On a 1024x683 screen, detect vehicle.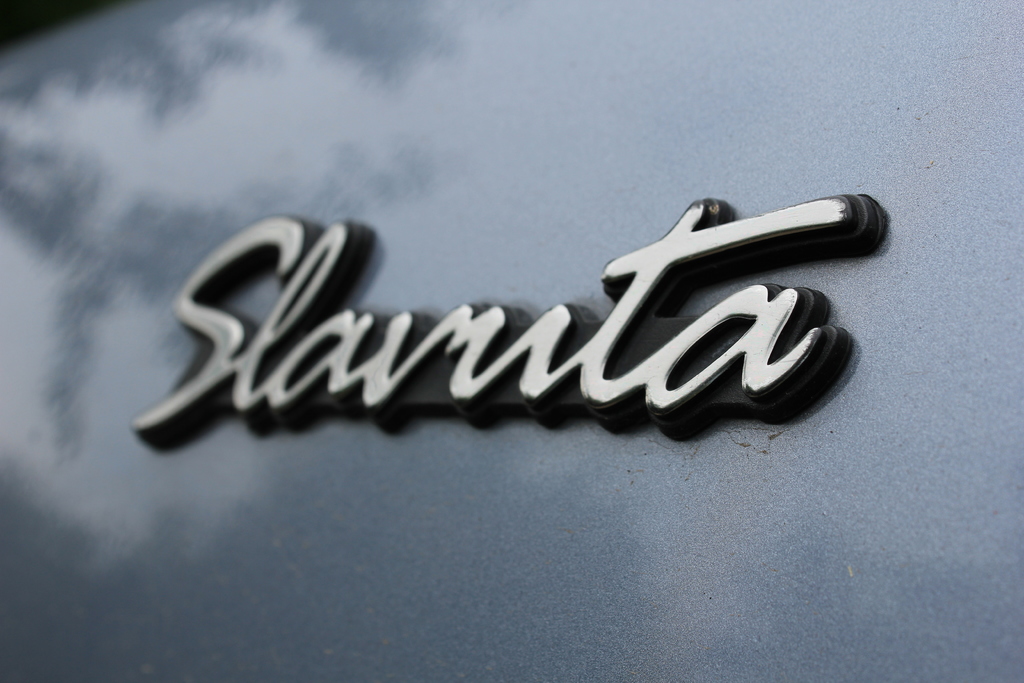
0/0/1023/682.
